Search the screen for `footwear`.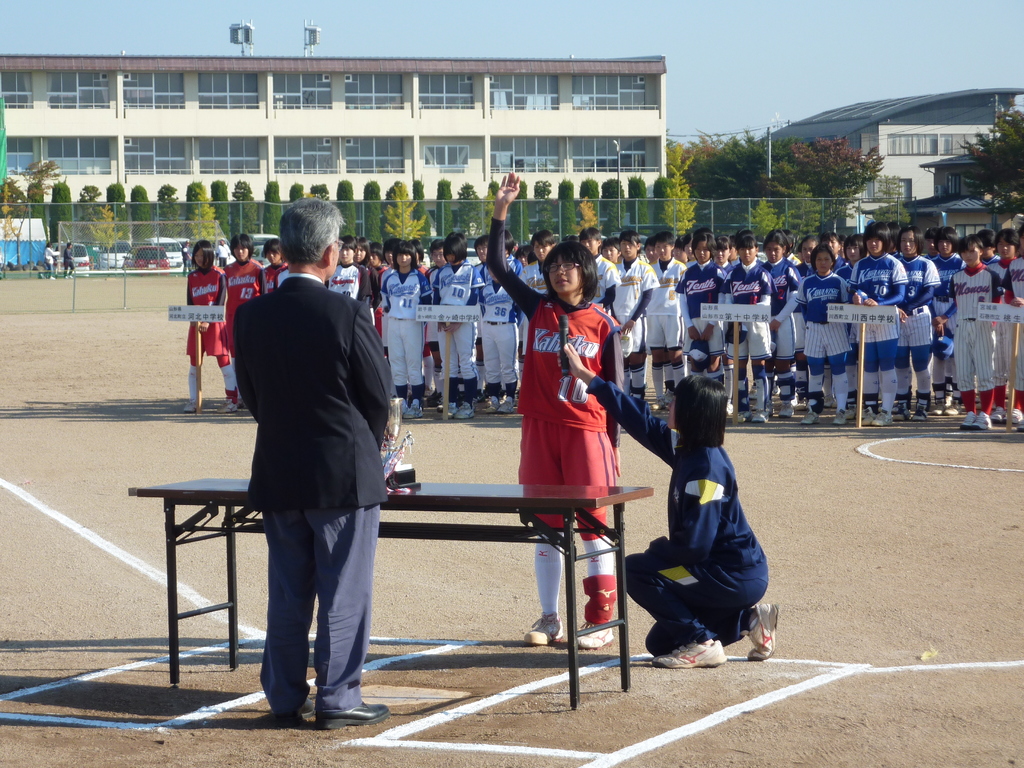
Found at <region>650, 643, 725, 666</region>.
